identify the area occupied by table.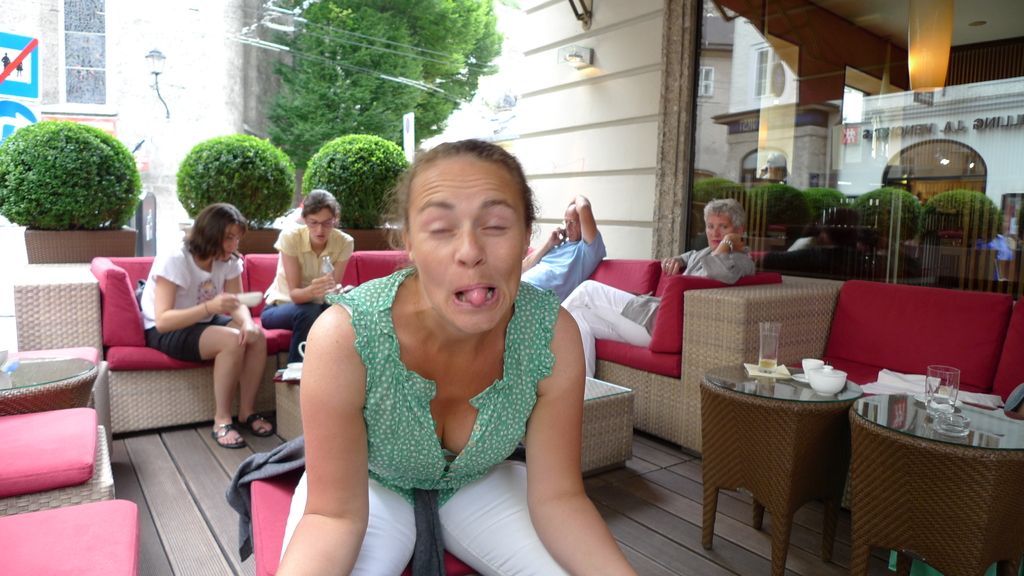
Area: bbox=[703, 360, 864, 575].
